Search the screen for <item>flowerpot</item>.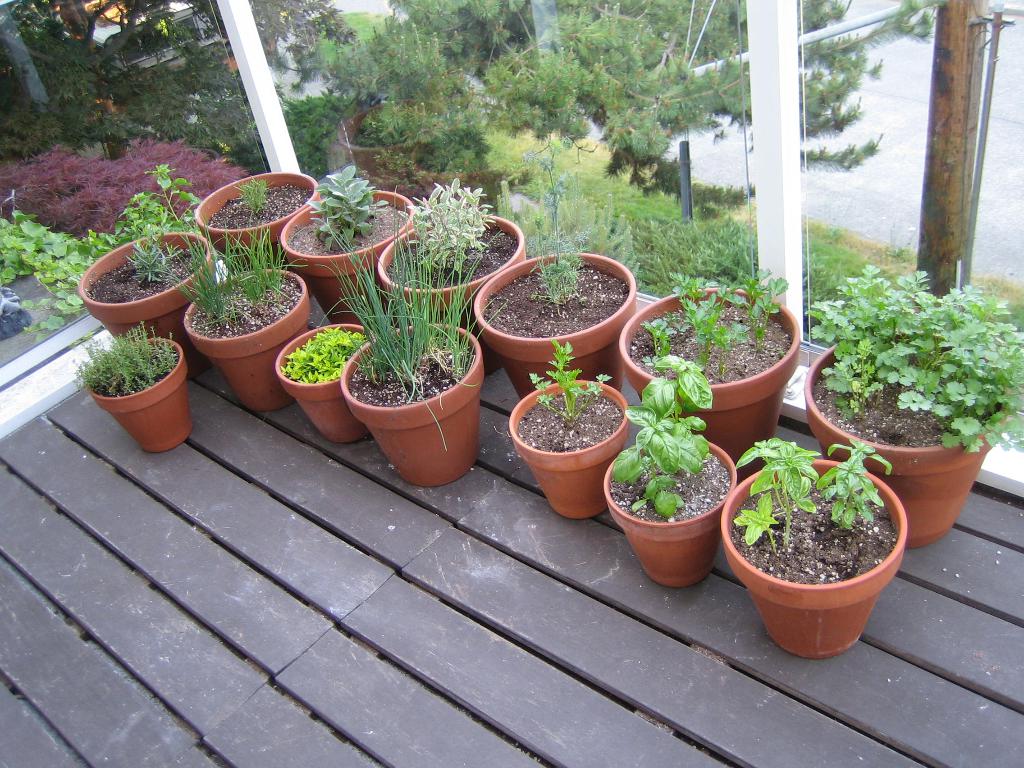
Found at l=87, t=335, r=191, b=452.
